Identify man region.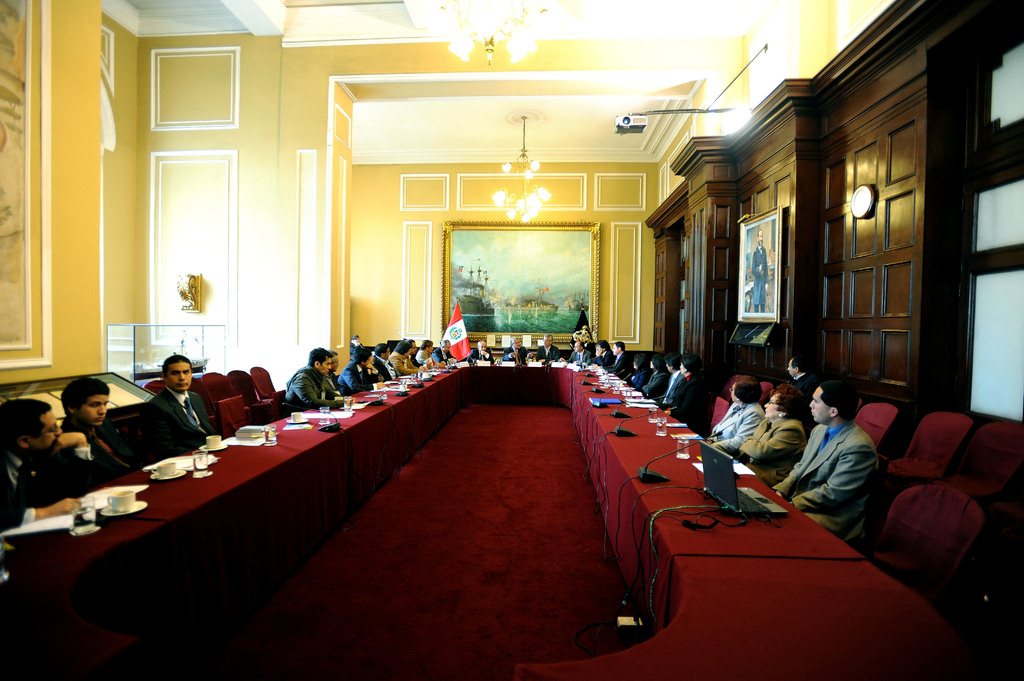
Region: 0,397,102,530.
